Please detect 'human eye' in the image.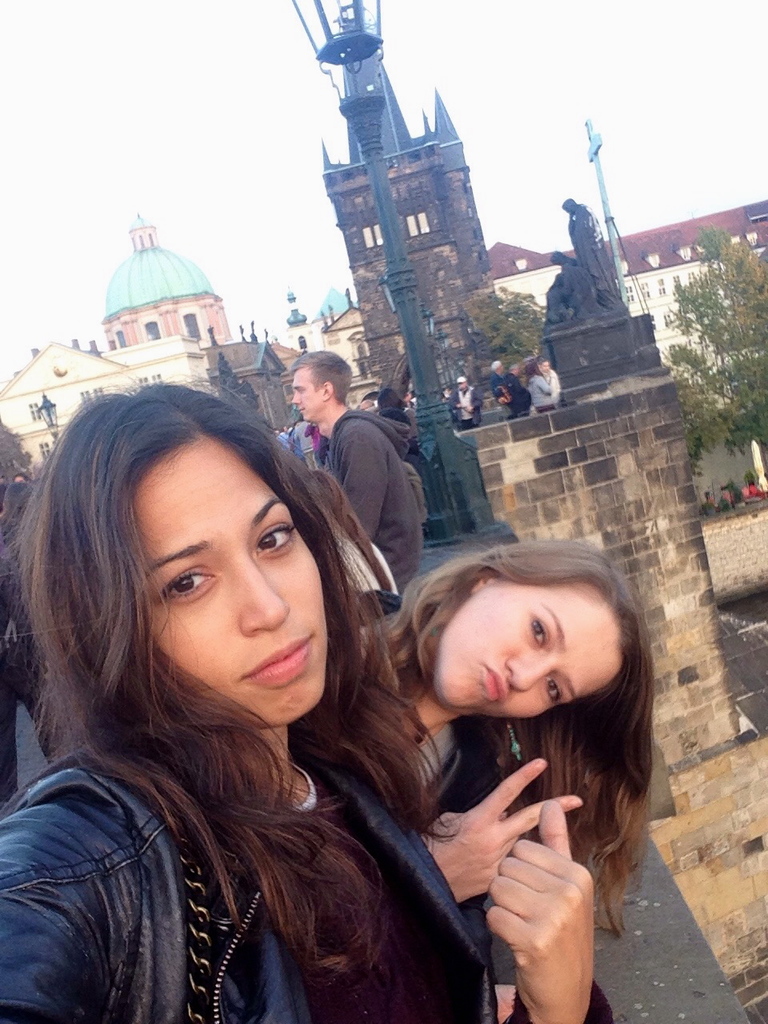
258:511:297:561.
